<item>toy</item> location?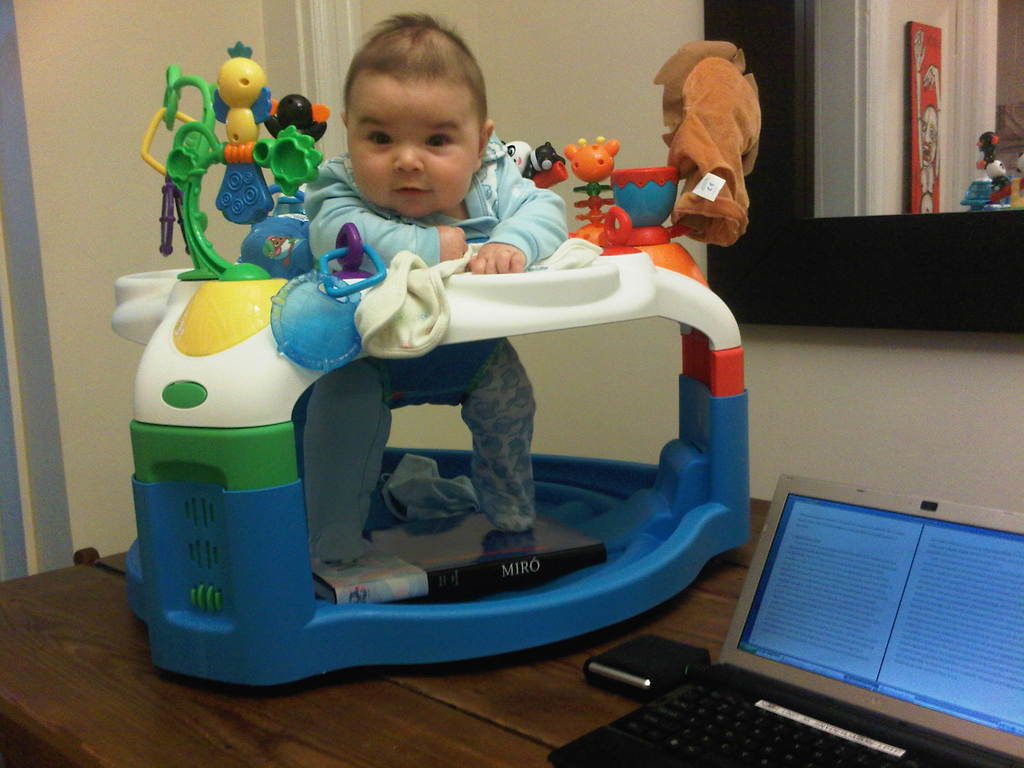
rect(977, 131, 1007, 203)
